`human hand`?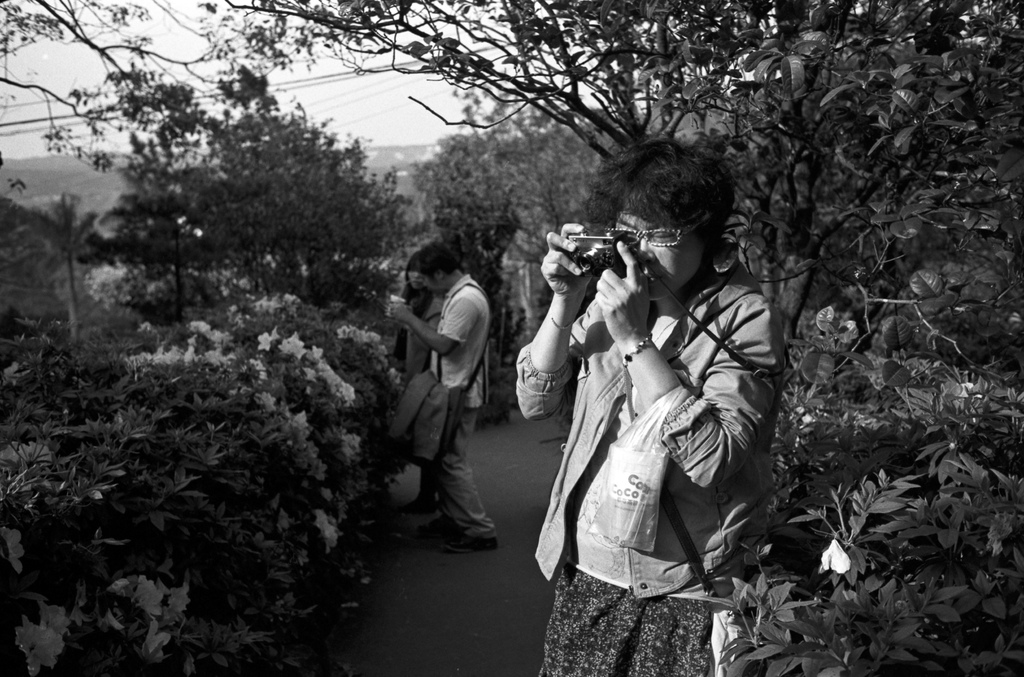
x1=388 y1=306 x2=415 y2=327
